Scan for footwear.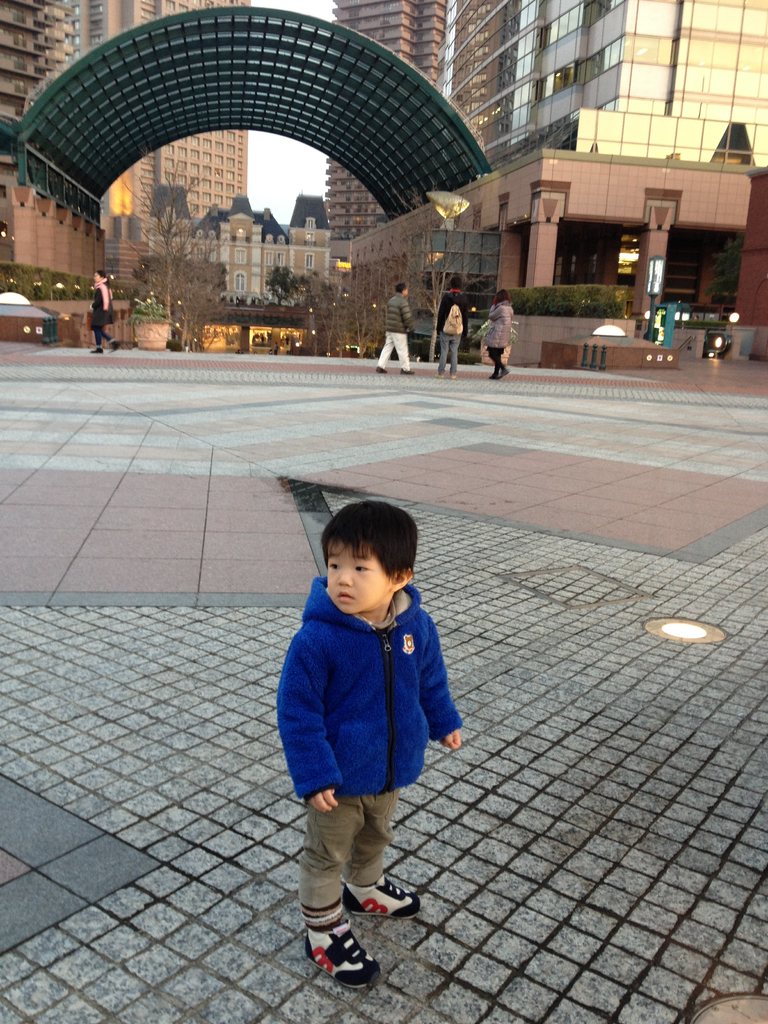
Scan result: [left=115, top=340, right=120, bottom=351].
